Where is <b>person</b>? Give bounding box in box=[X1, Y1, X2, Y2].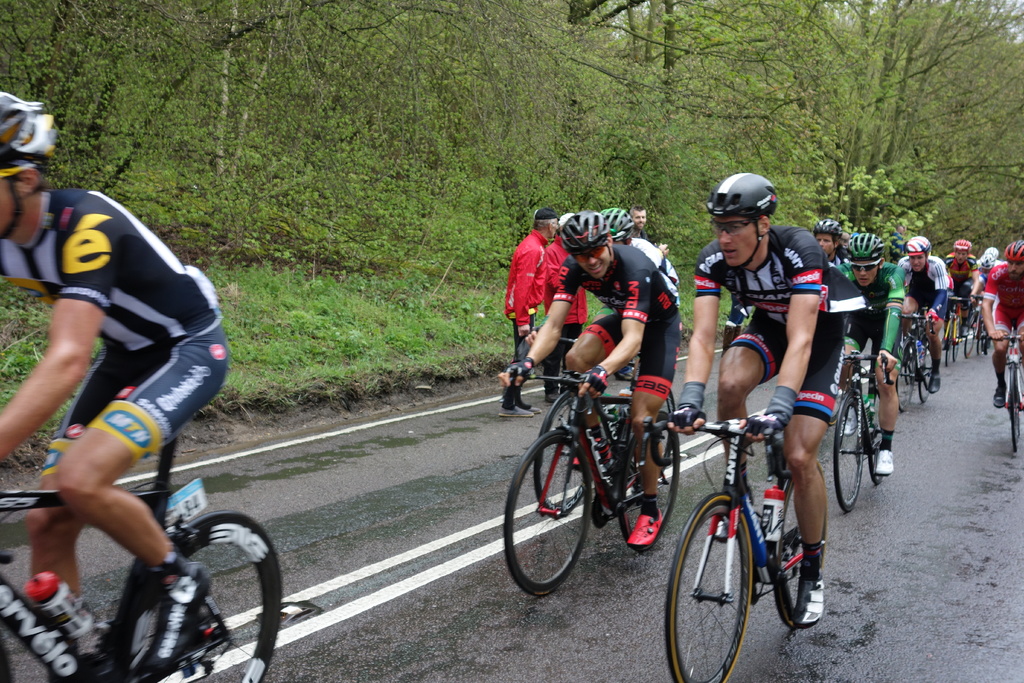
box=[974, 235, 1023, 413].
